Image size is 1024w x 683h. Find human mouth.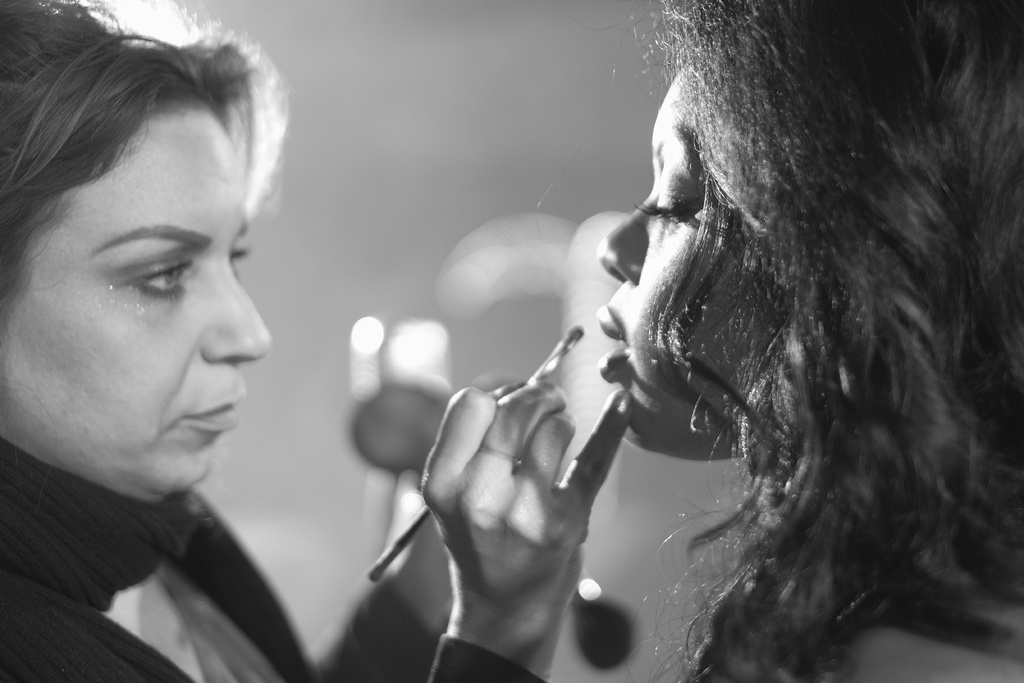
rect(176, 384, 247, 437).
